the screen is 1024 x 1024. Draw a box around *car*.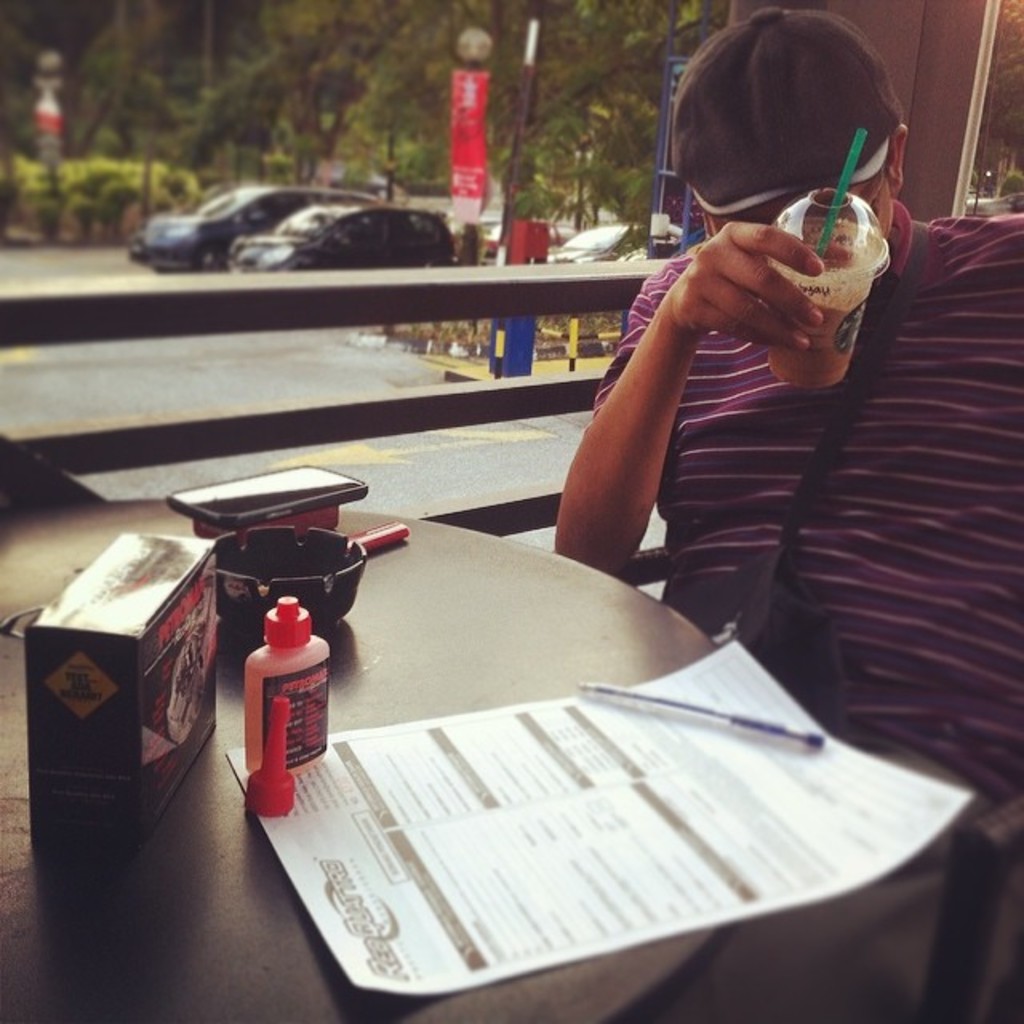
box(240, 195, 450, 269).
